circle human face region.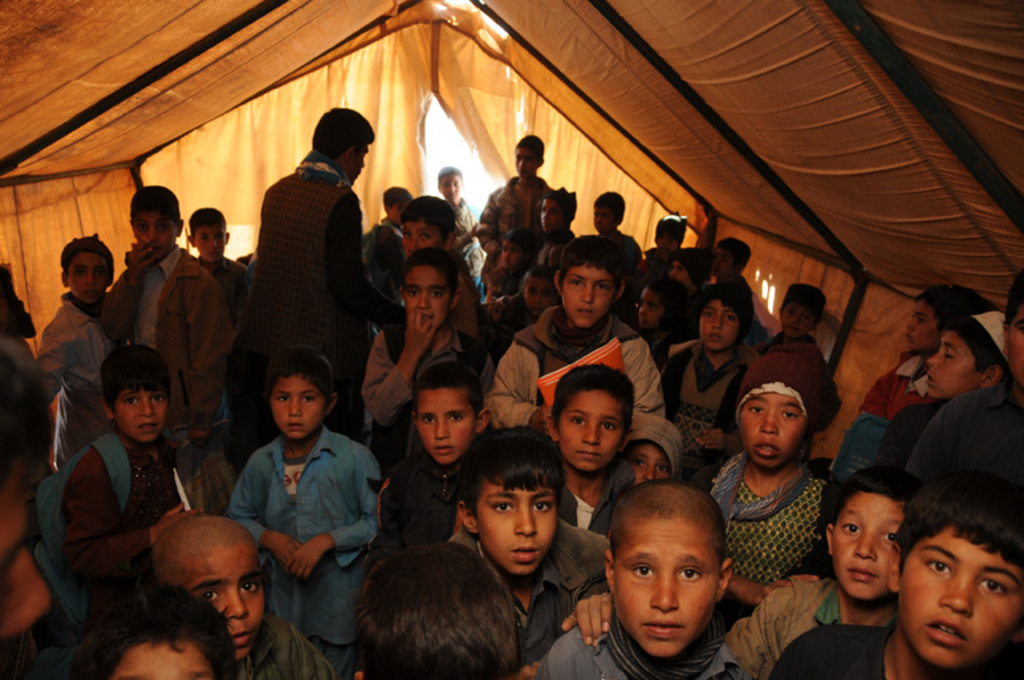
Region: 134:205:176:260.
